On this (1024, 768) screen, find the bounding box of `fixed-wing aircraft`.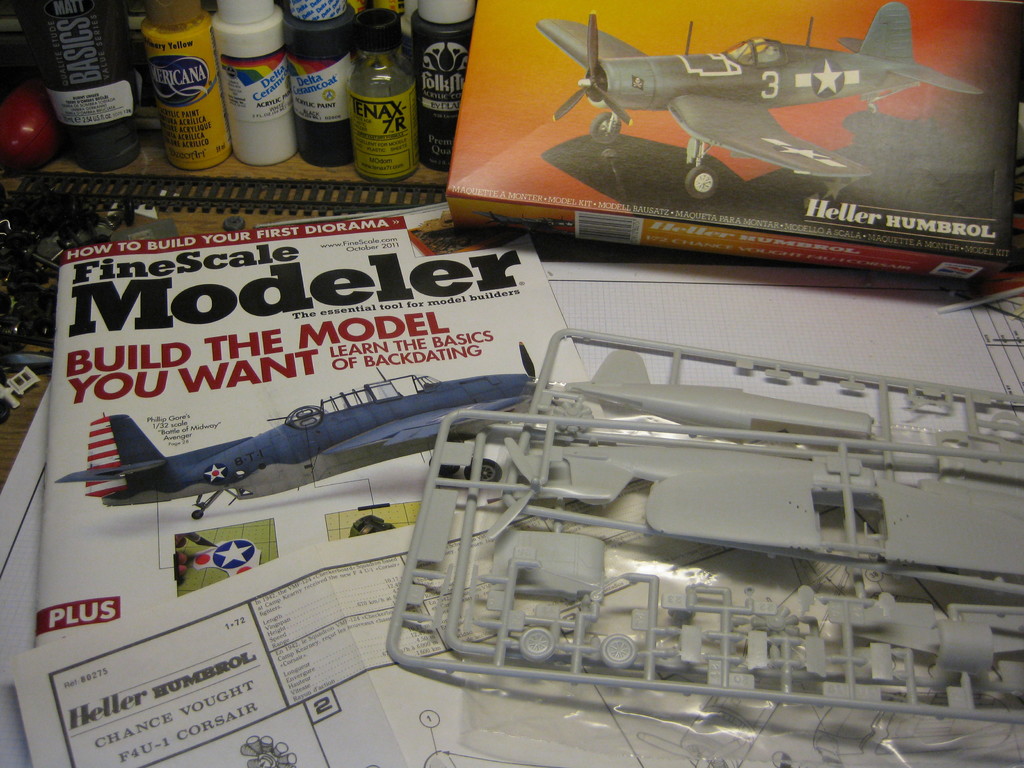
Bounding box: [x1=61, y1=340, x2=541, y2=522].
